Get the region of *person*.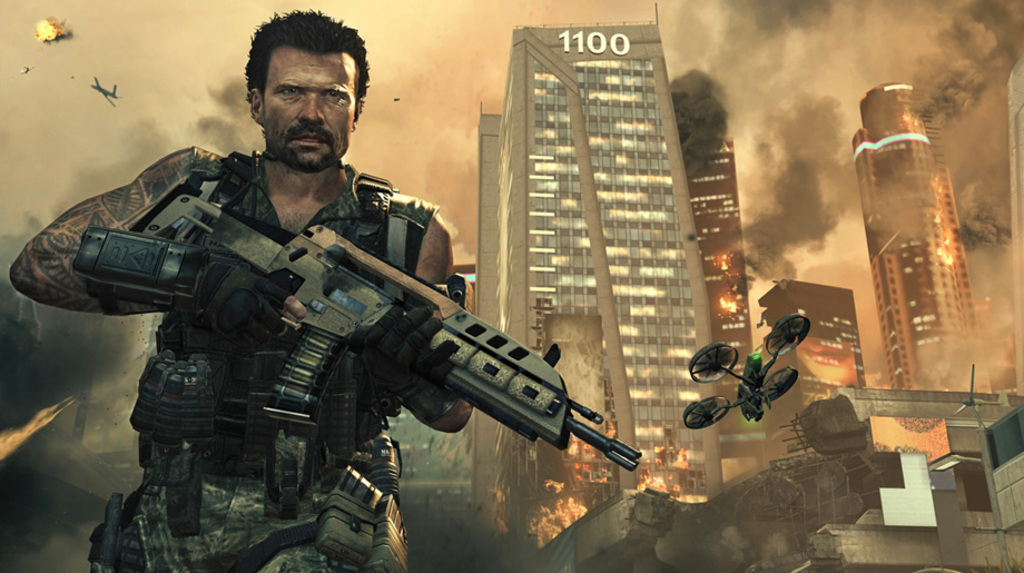
bbox=(7, 8, 474, 572).
